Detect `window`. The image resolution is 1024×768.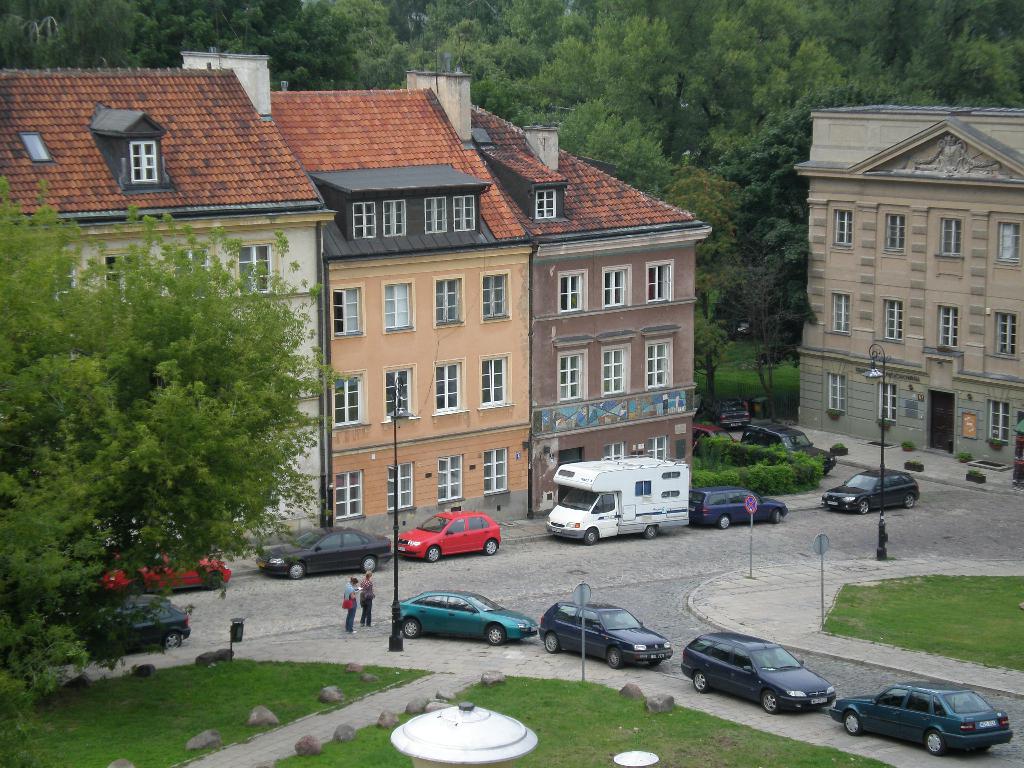
crop(333, 284, 361, 333).
